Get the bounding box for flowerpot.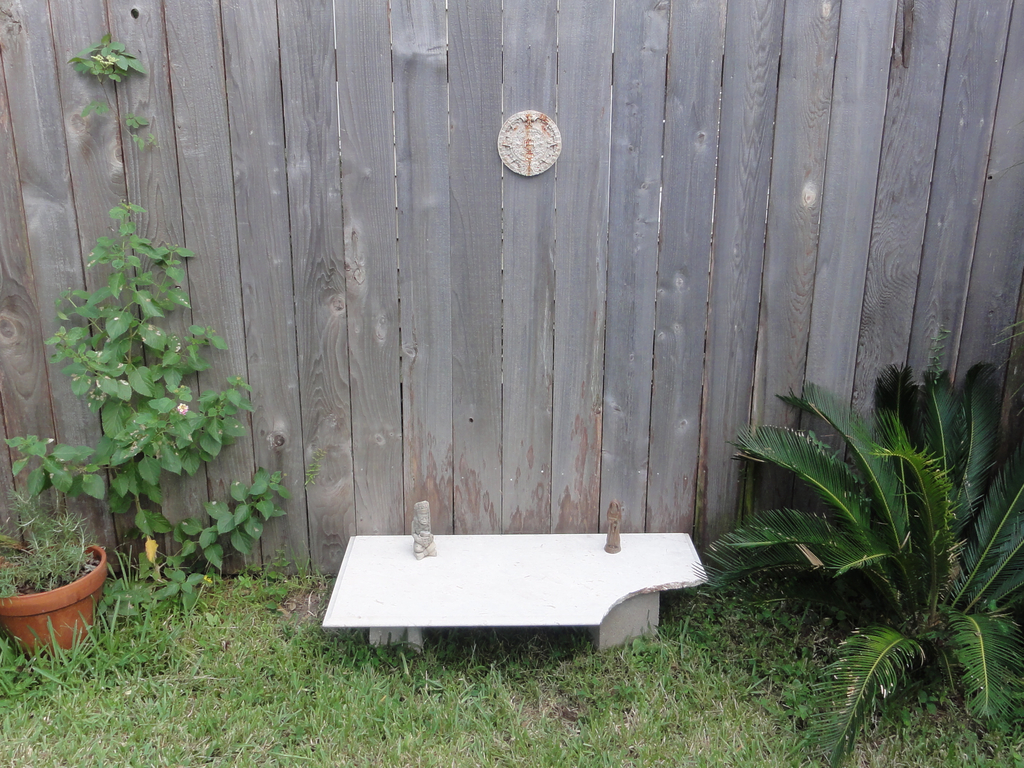
bbox(10, 557, 104, 655).
